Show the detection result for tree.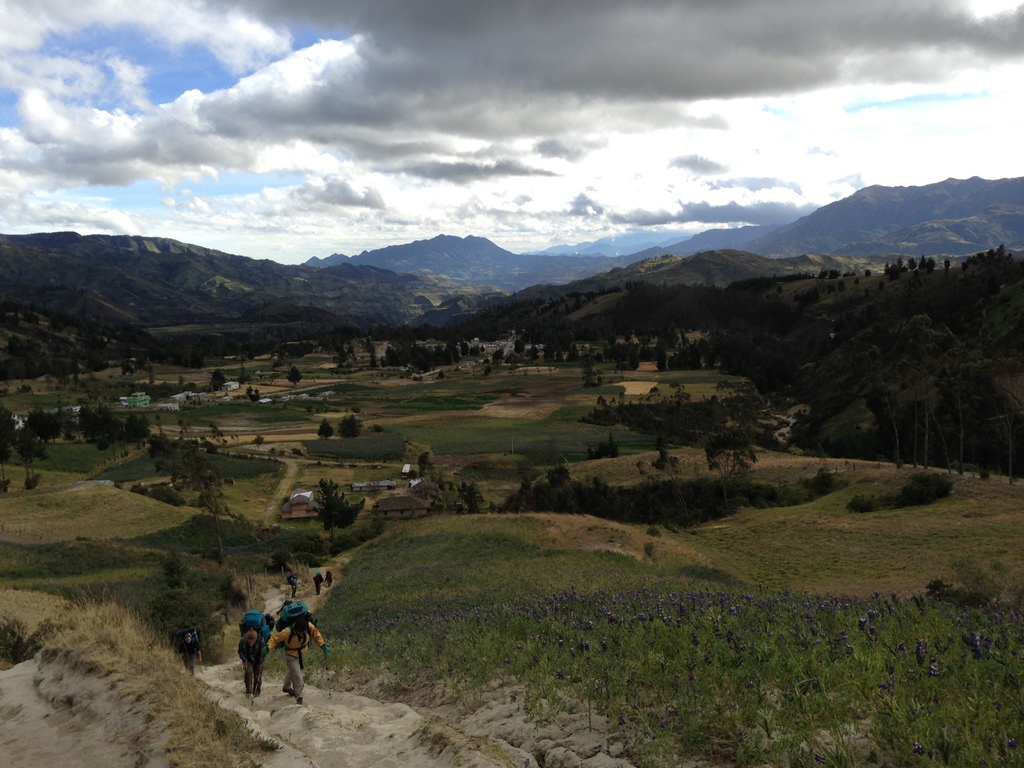
333, 347, 356, 368.
